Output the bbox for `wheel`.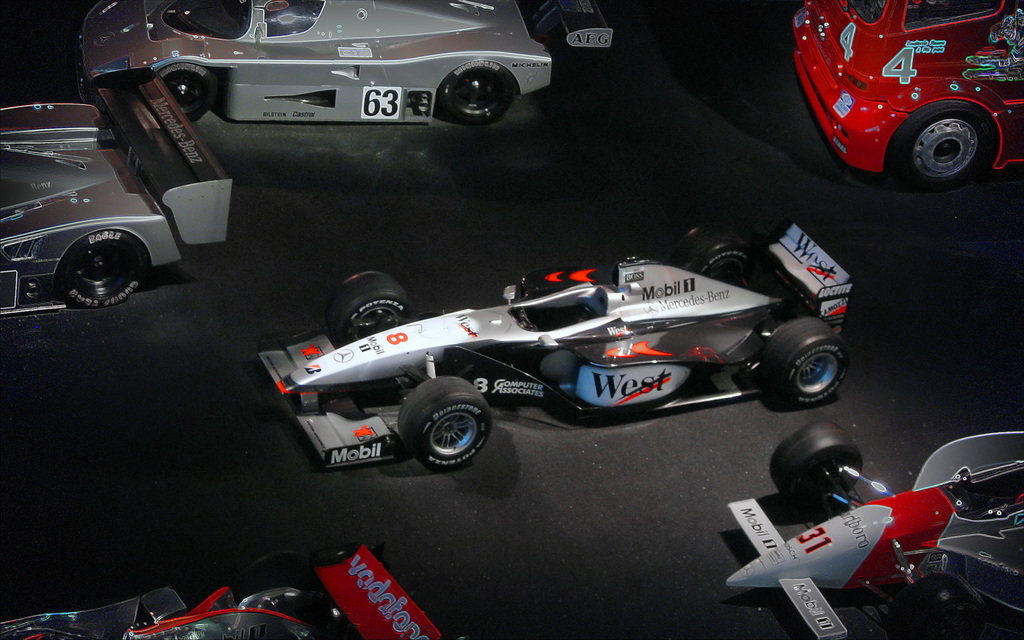
762/317/849/408.
